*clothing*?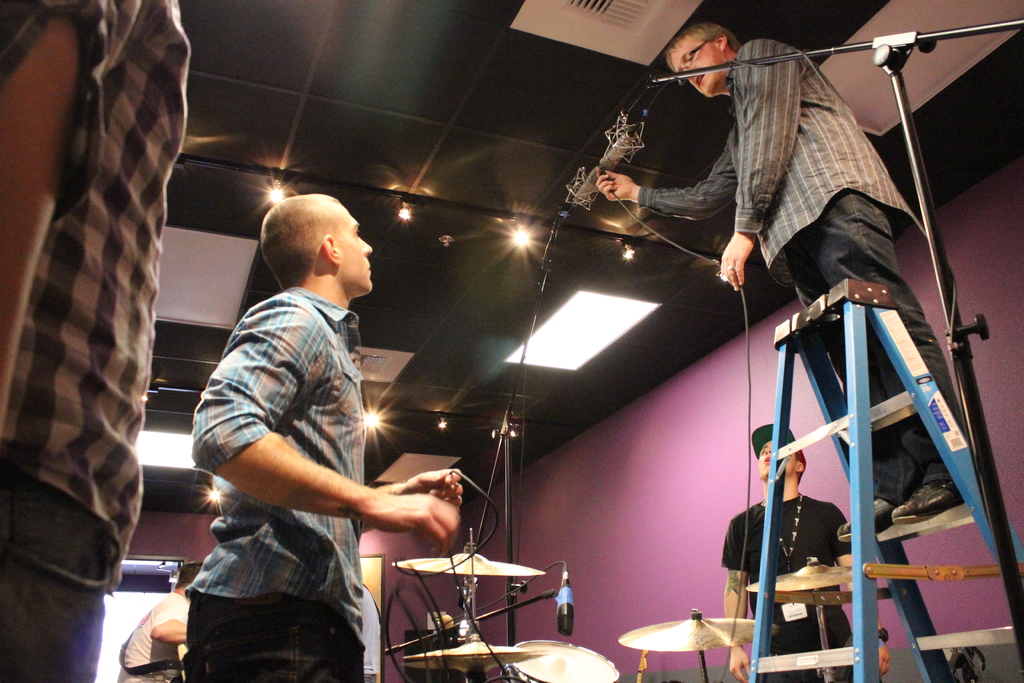
left=123, top=588, right=189, bottom=682
